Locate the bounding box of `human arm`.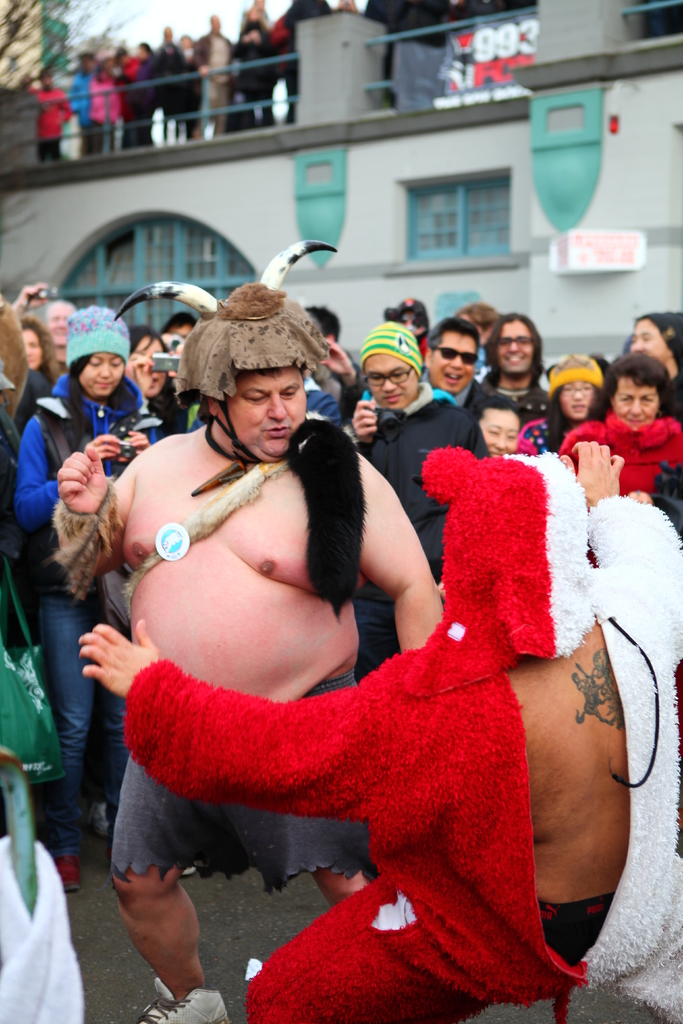
Bounding box: [x1=351, y1=399, x2=372, y2=440].
